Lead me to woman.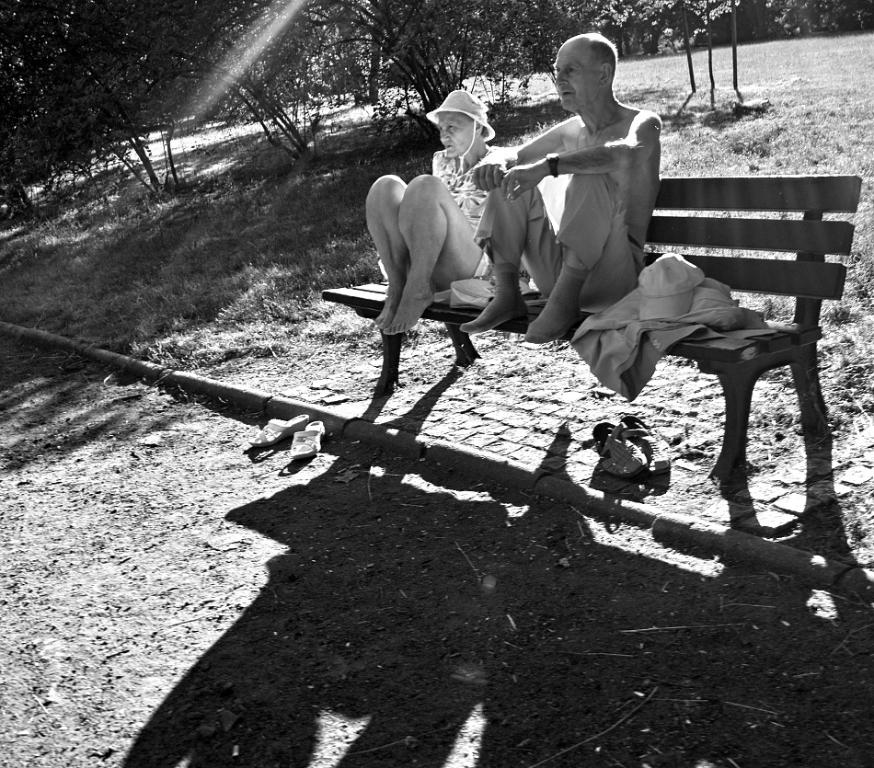
Lead to <bbox>362, 86, 523, 346</bbox>.
